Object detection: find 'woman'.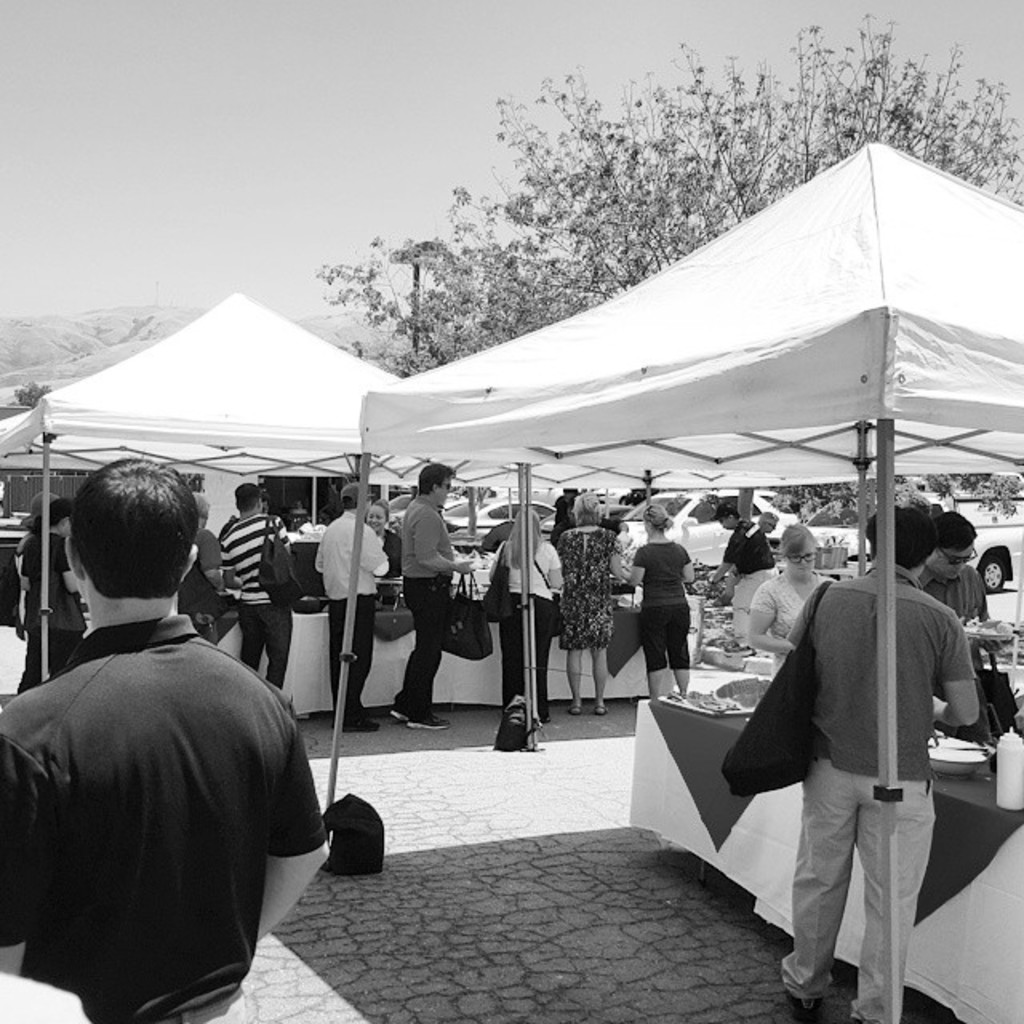
x1=13, y1=499, x2=90, y2=701.
